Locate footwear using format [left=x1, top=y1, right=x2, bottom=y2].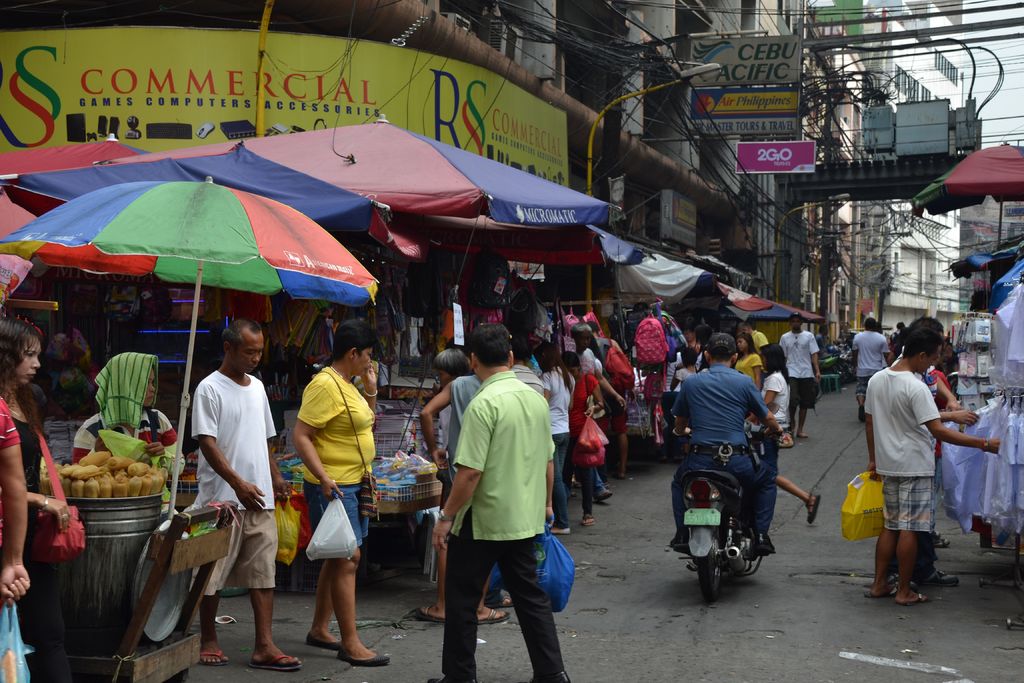
[left=196, top=646, right=224, bottom=666].
